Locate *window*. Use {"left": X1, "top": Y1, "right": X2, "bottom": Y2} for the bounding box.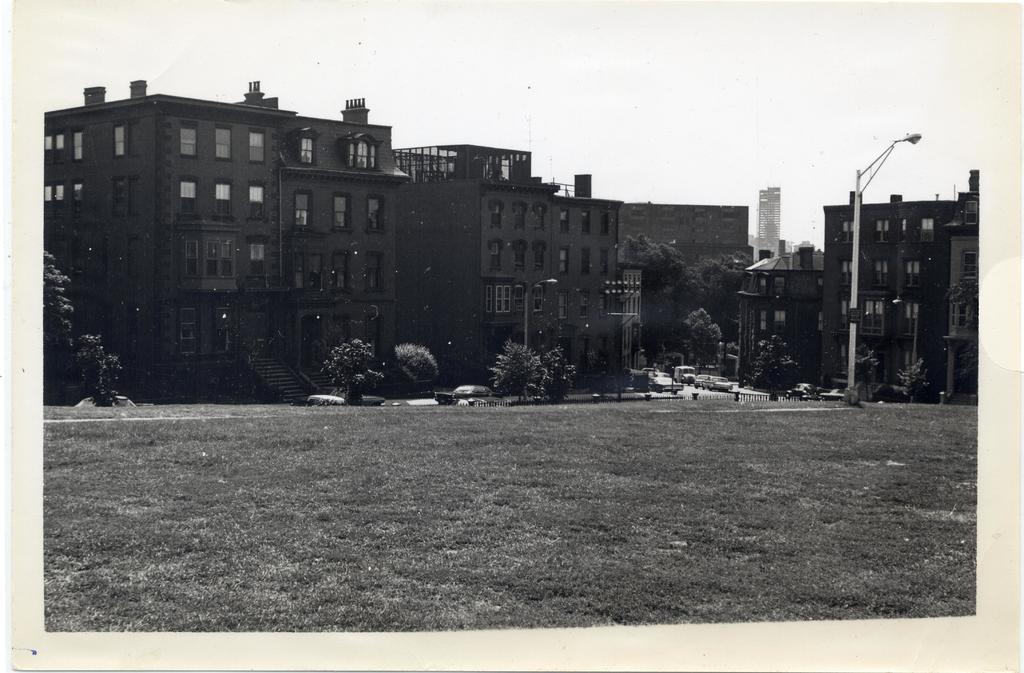
{"left": 210, "top": 125, "right": 232, "bottom": 159}.
